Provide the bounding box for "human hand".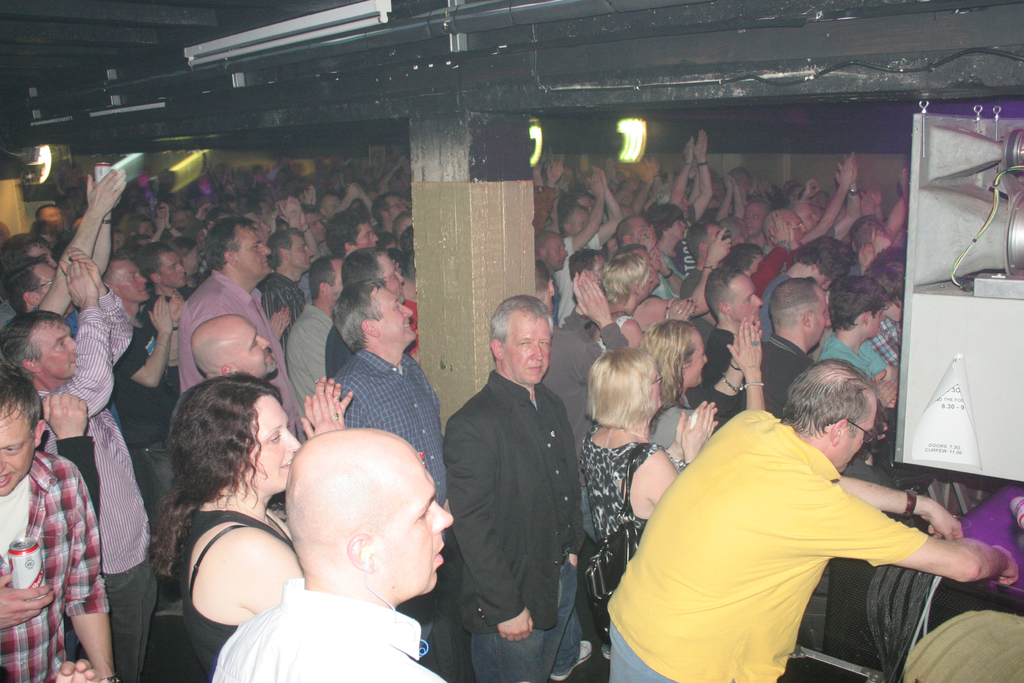
<region>497, 608, 534, 644</region>.
